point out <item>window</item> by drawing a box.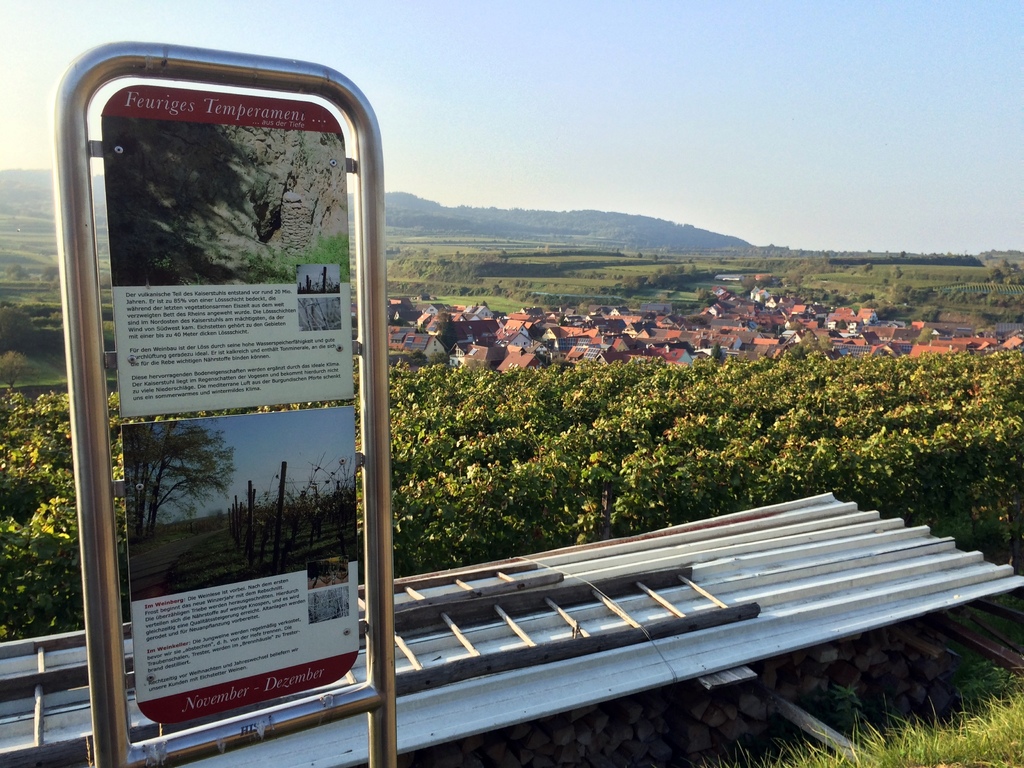
rect(455, 345, 463, 356).
